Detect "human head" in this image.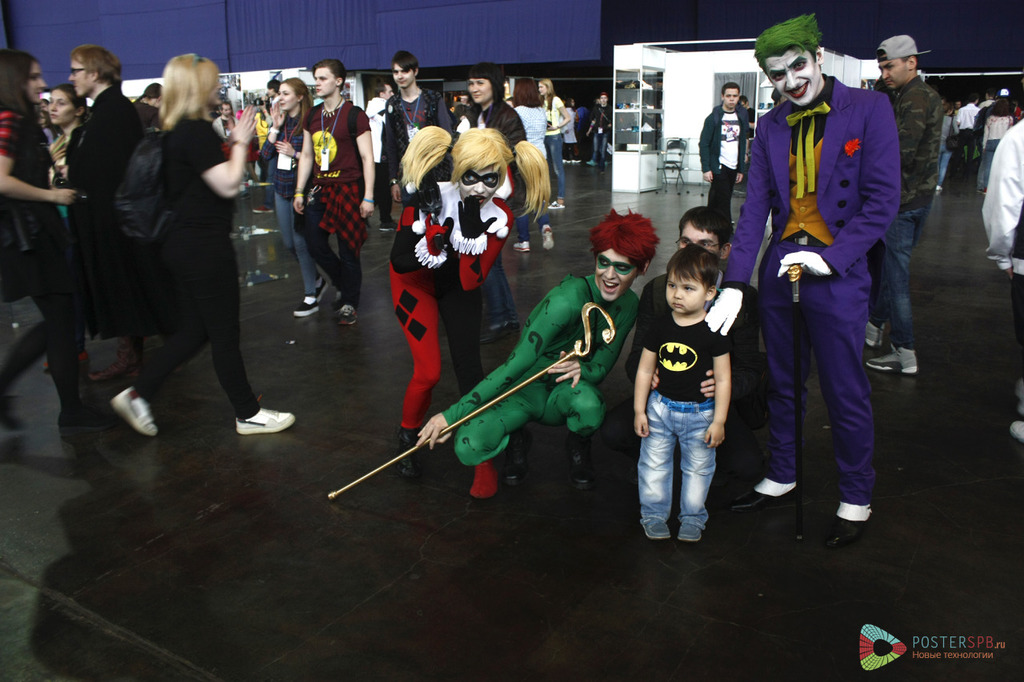
Detection: 450/128/503/209.
